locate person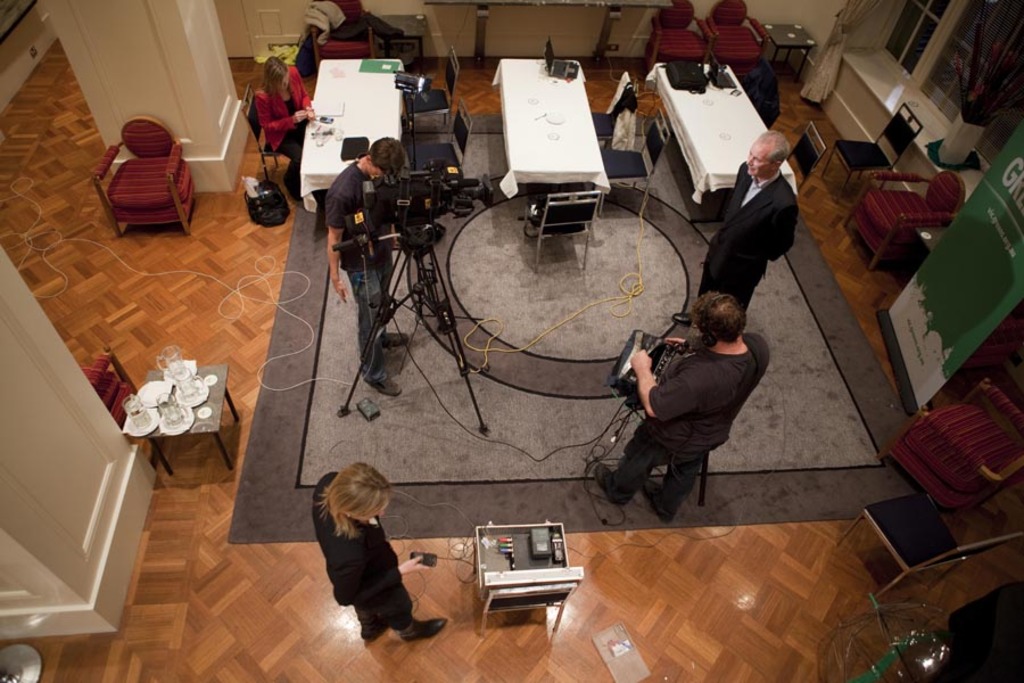
Rect(325, 135, 403, 393)
